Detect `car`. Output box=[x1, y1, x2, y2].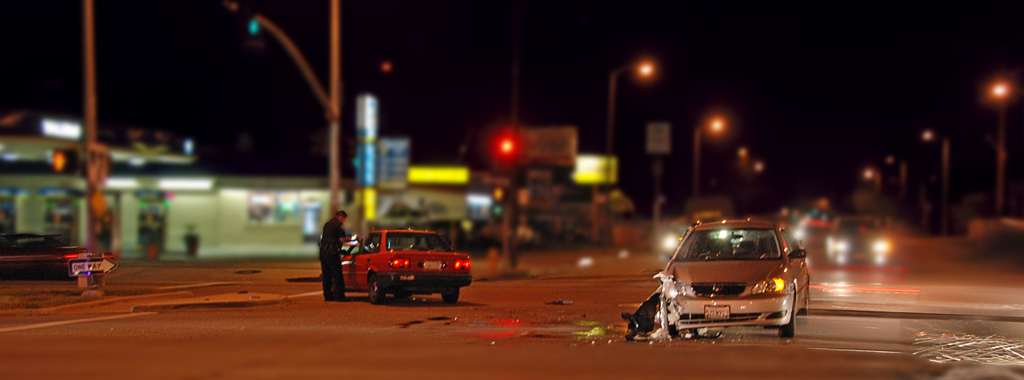
box=[654, 217, 804, 345].
